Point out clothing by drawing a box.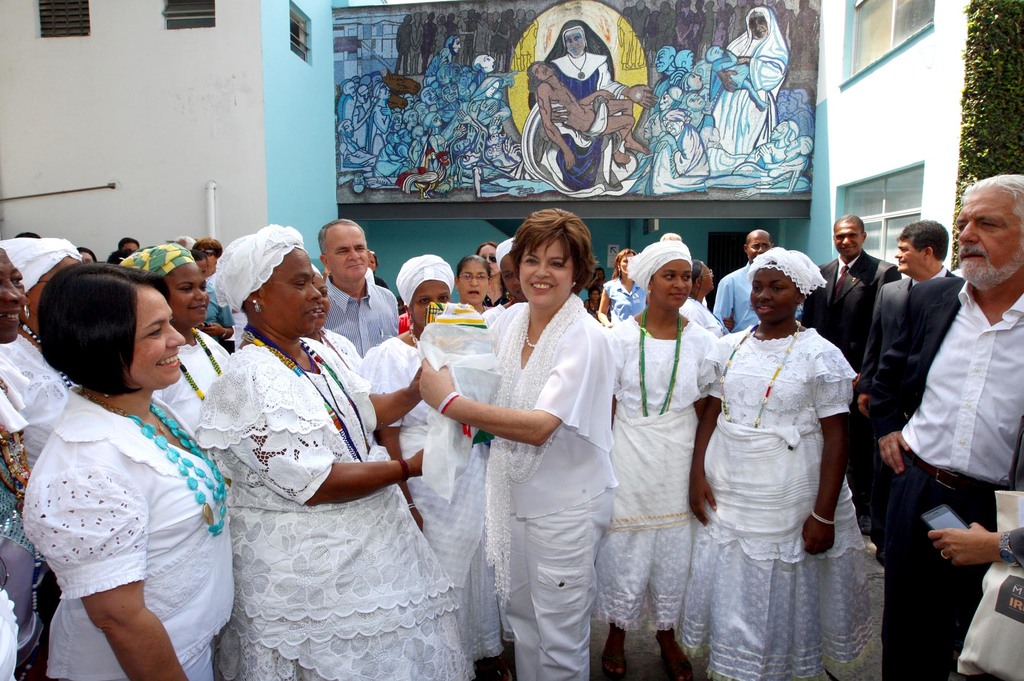
bbox=(185, 222, 471, 680).
